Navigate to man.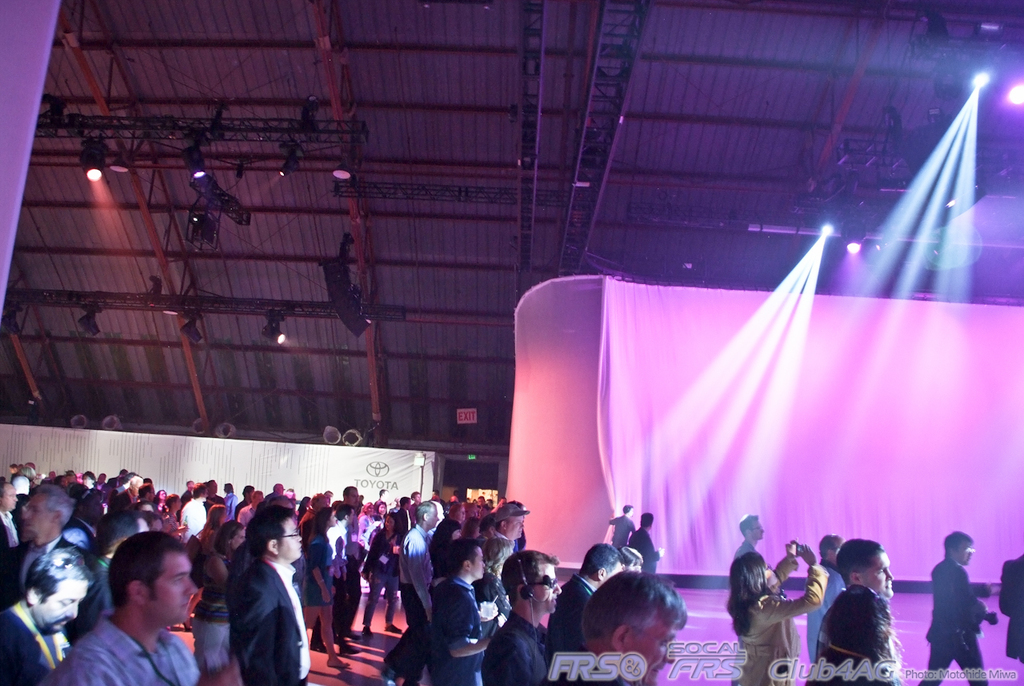
Navigation target: 480:545:565:685.
